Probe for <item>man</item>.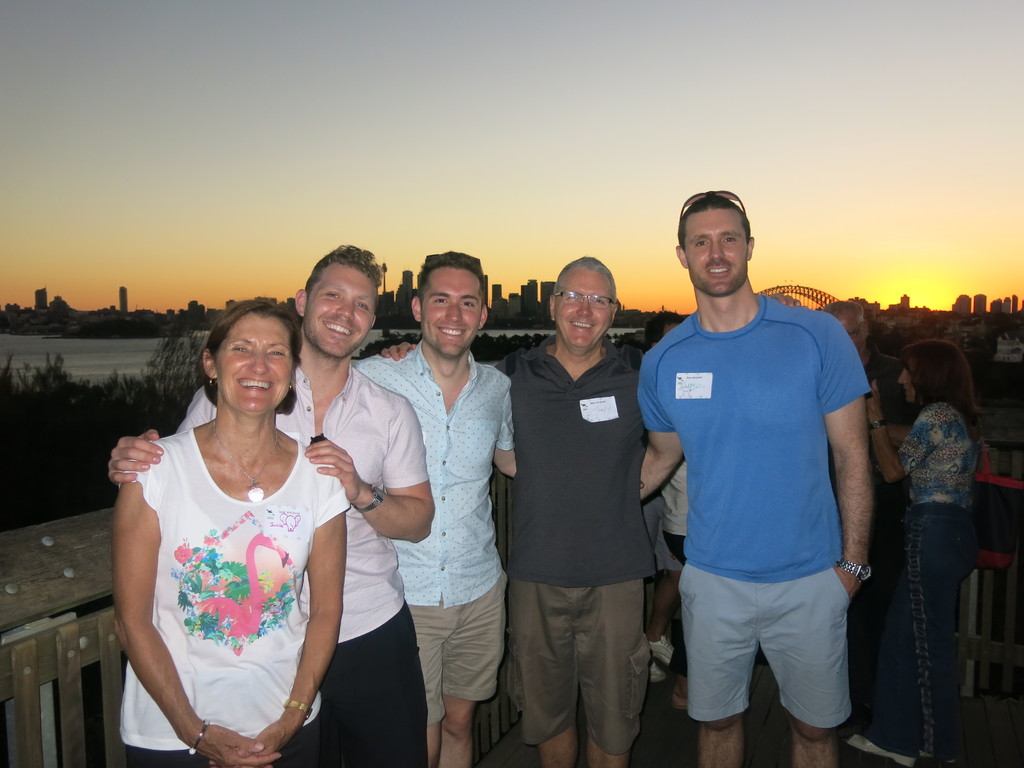
Probe result: BBox(381, 252, 801, 767).
